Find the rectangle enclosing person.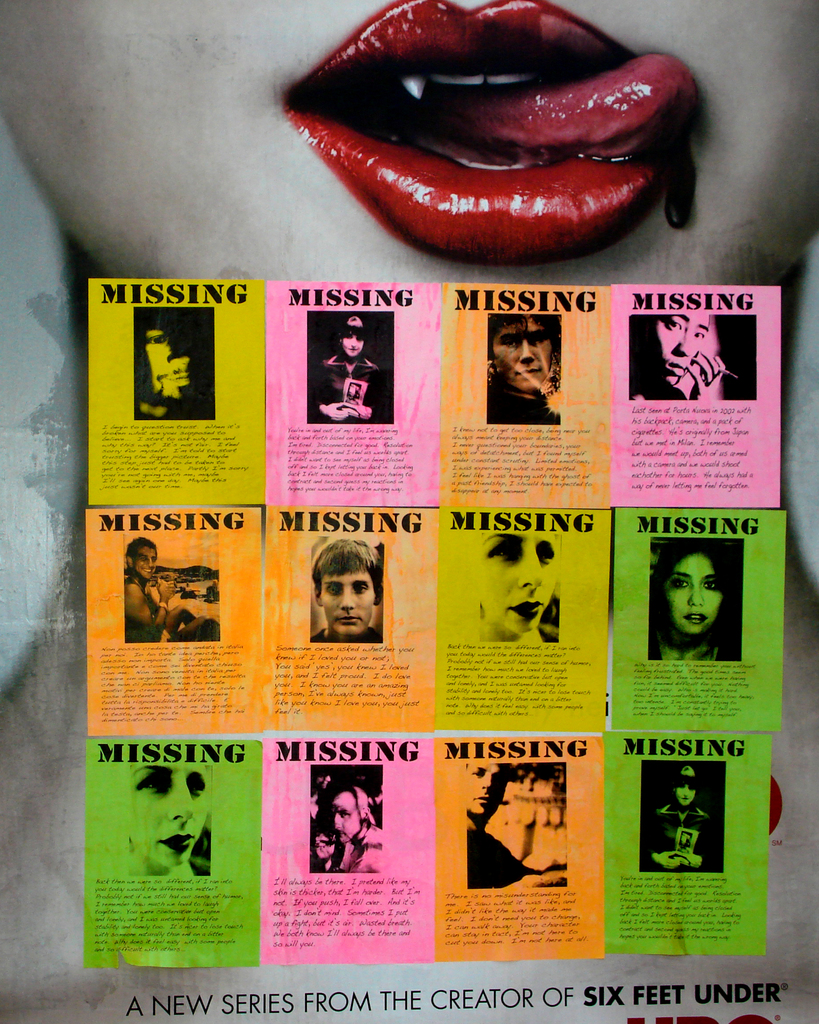
491, 312, 556, 421.
